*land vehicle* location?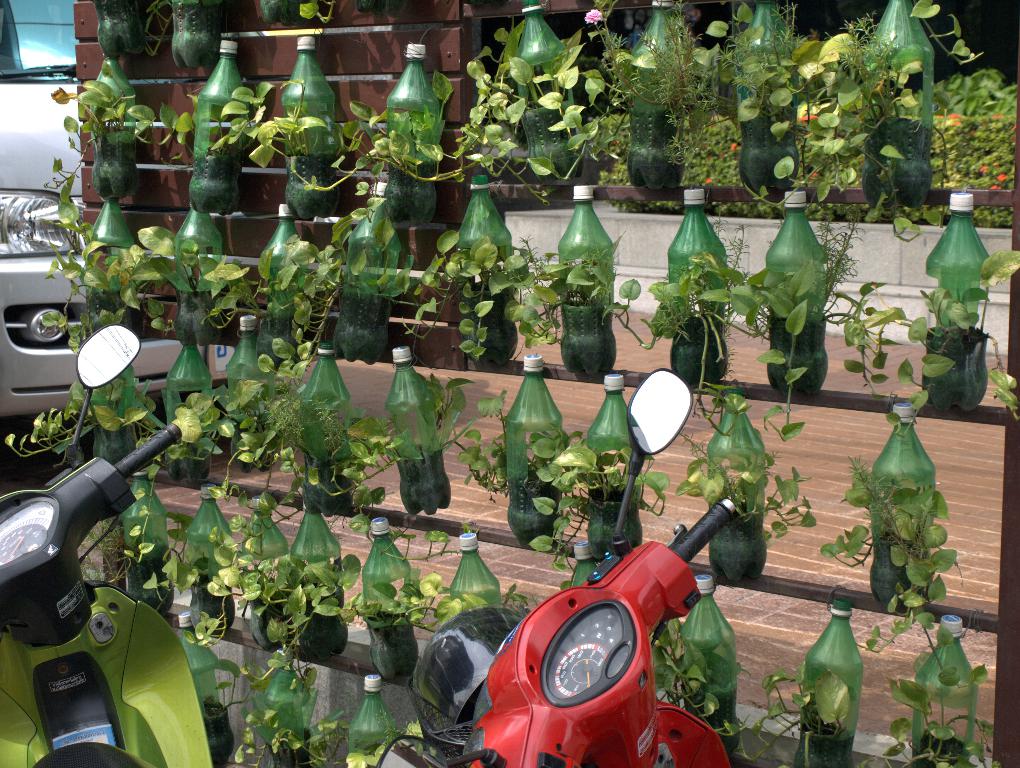
(0,0,291,478)
